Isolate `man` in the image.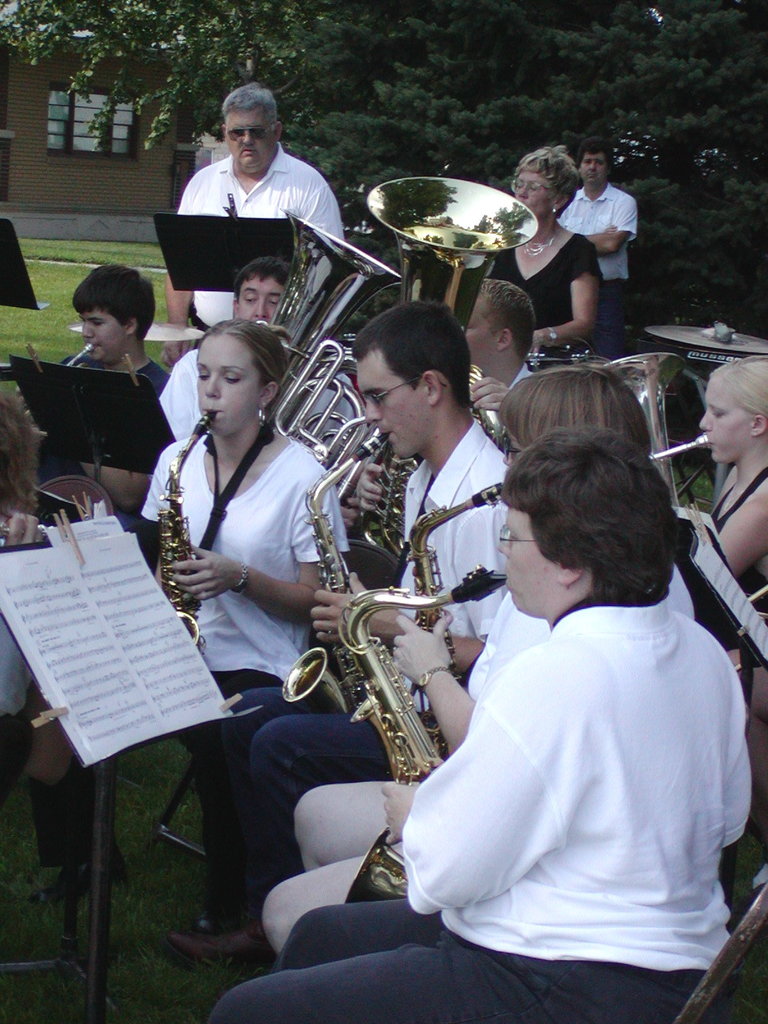
Isolated region: <region>198, 311, 541, 966</region>.
